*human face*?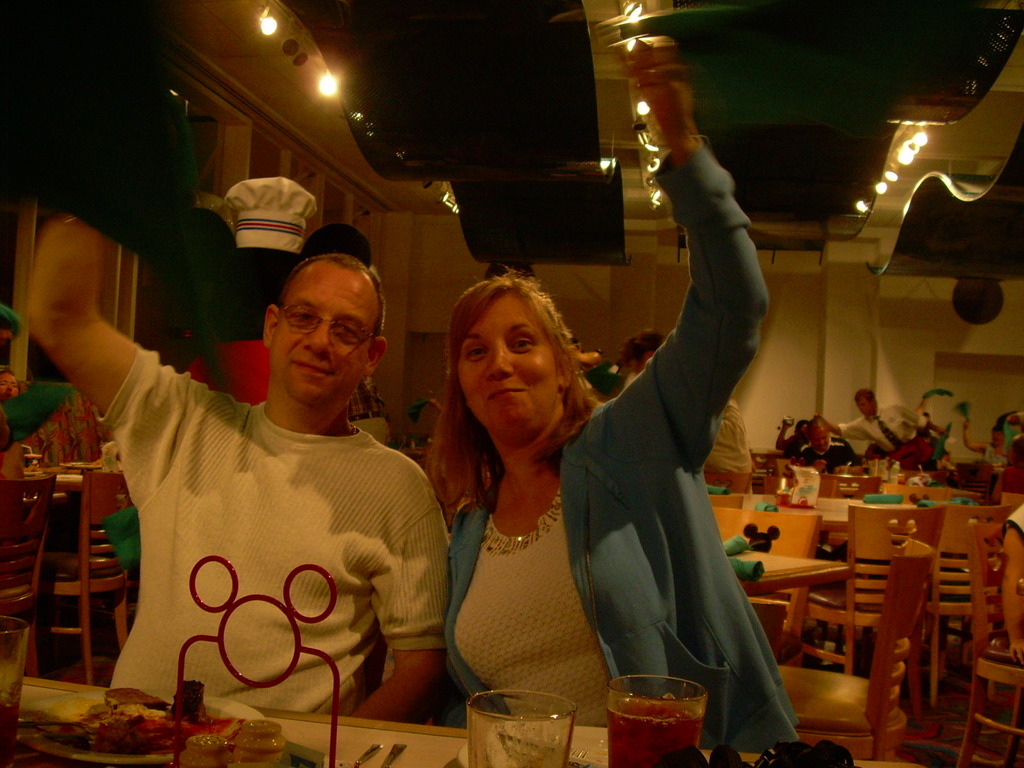
(x1=456, y1=291, x2=552, y2=434)
